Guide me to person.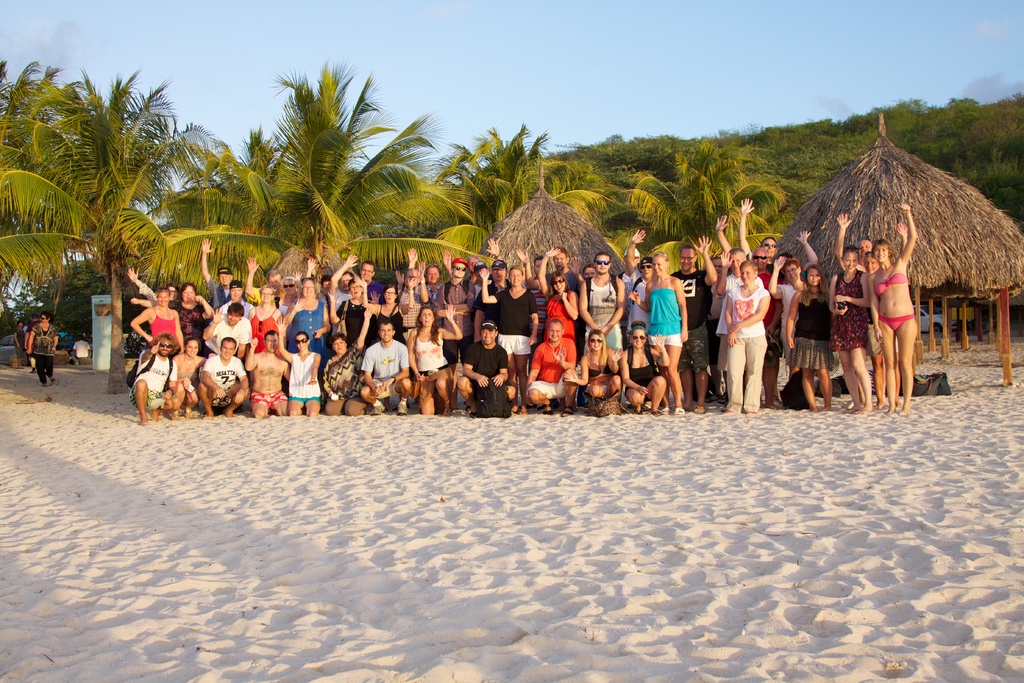
Guidance: <region>617, 323, 671, 415</region>.
